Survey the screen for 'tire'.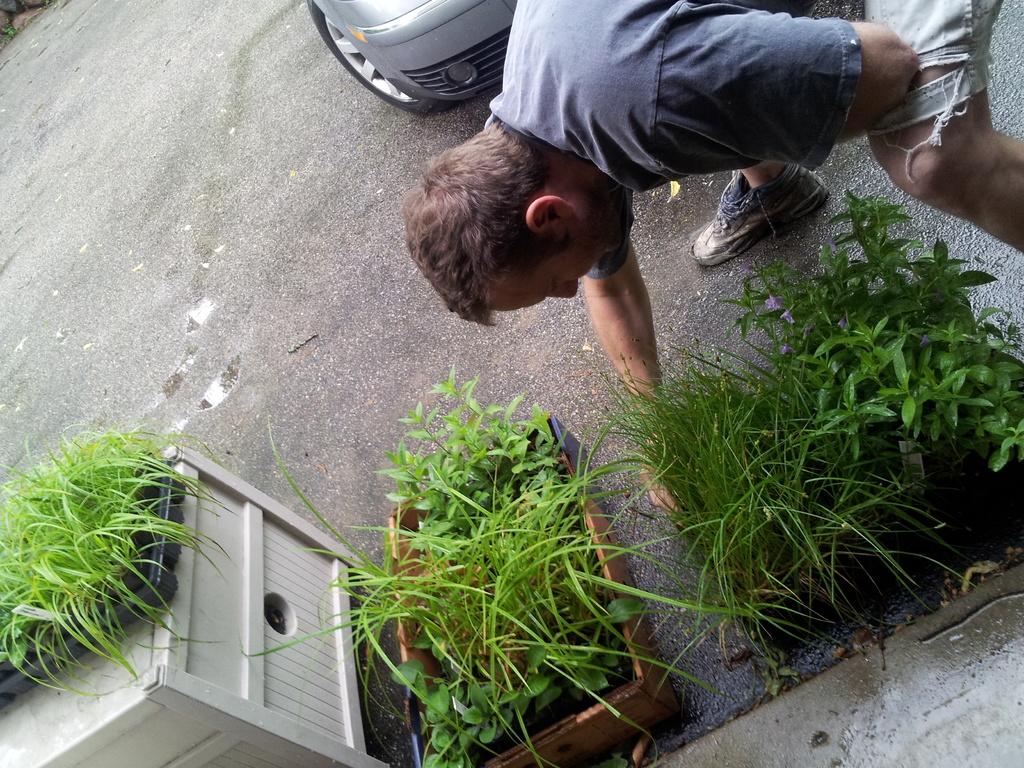
Survey found: bbox=(301, 0, 451, 120).
